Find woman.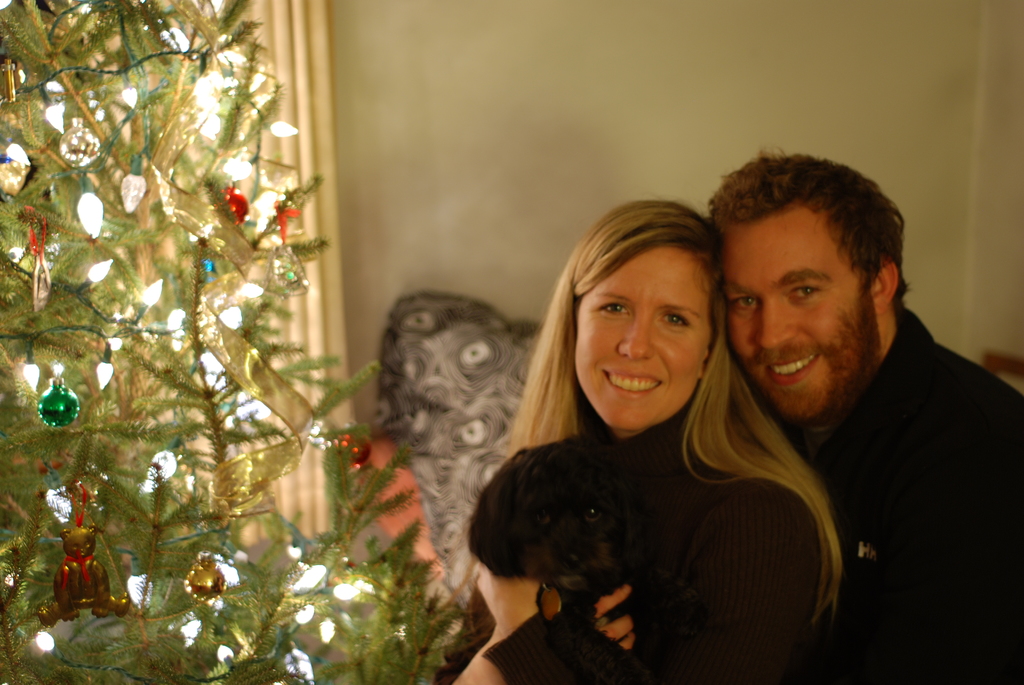
(446, 214, 808, 683).
